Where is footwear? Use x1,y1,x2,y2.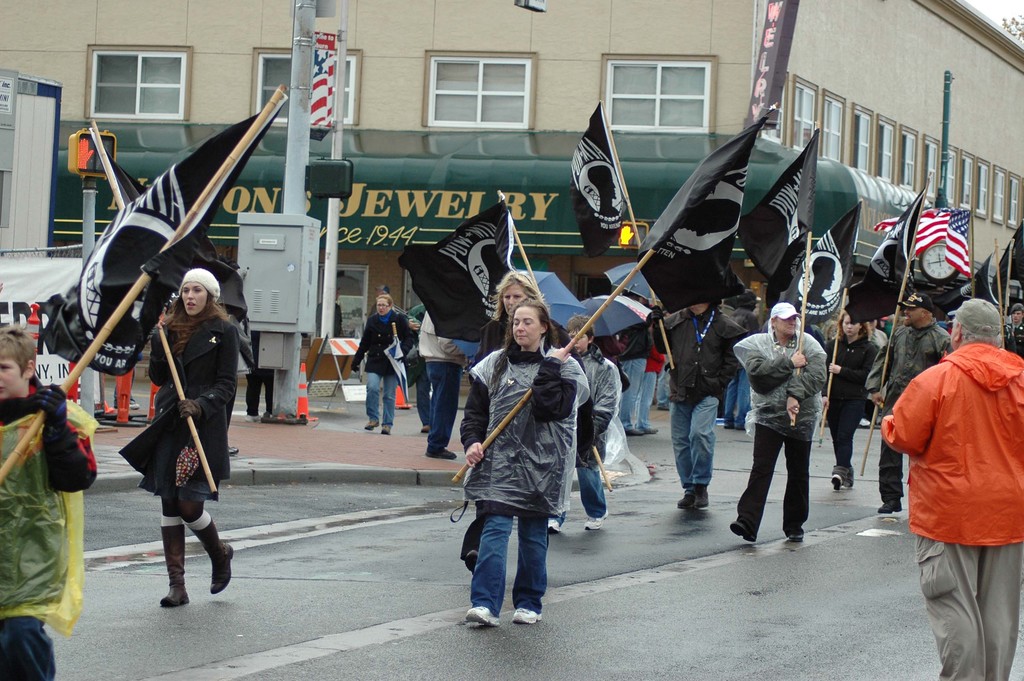
381,427,390,434.
